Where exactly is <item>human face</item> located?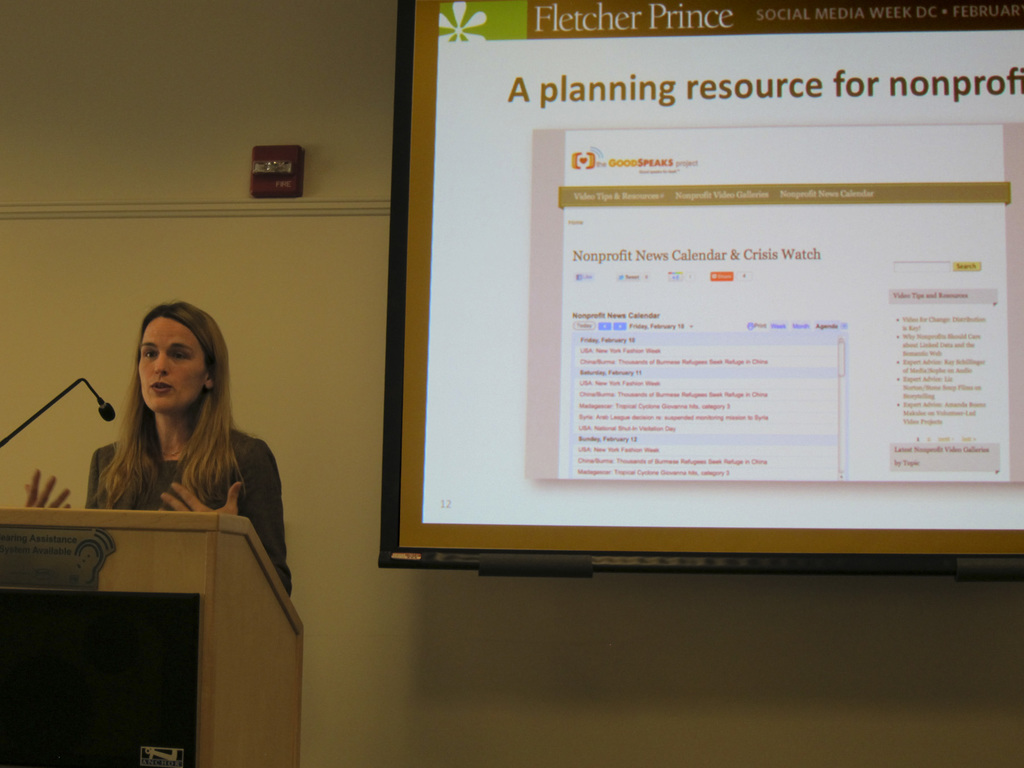
Its bounding box is <box>131,316,207,415</box>.
